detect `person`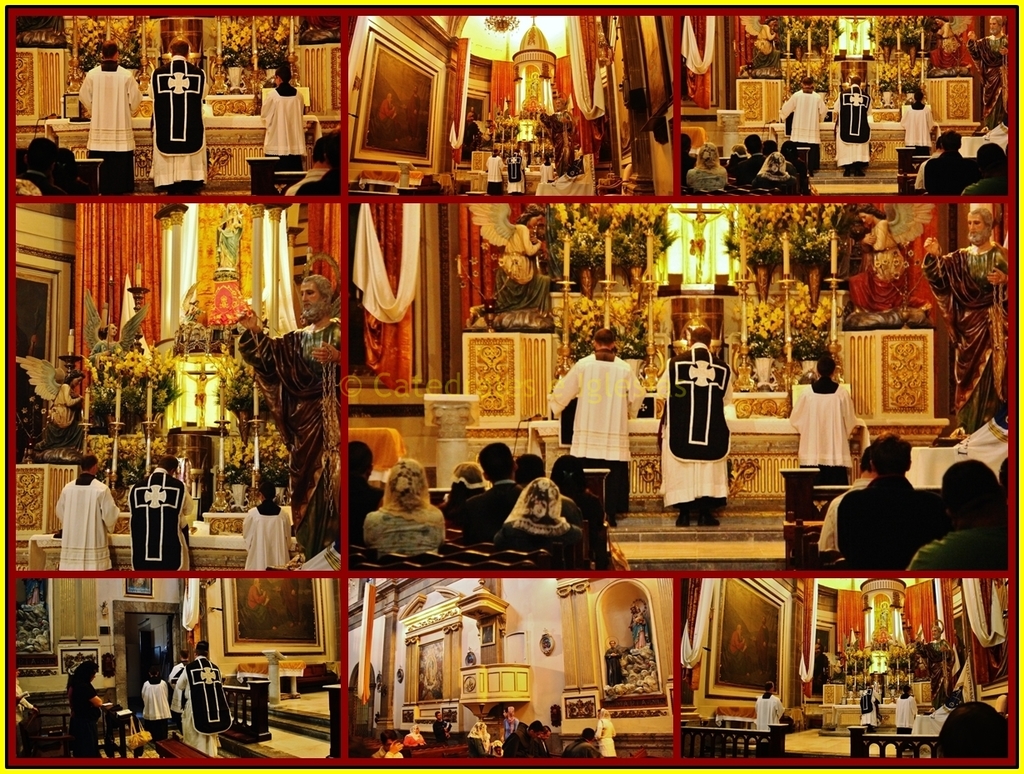
box(347, 439, 386, 535)
